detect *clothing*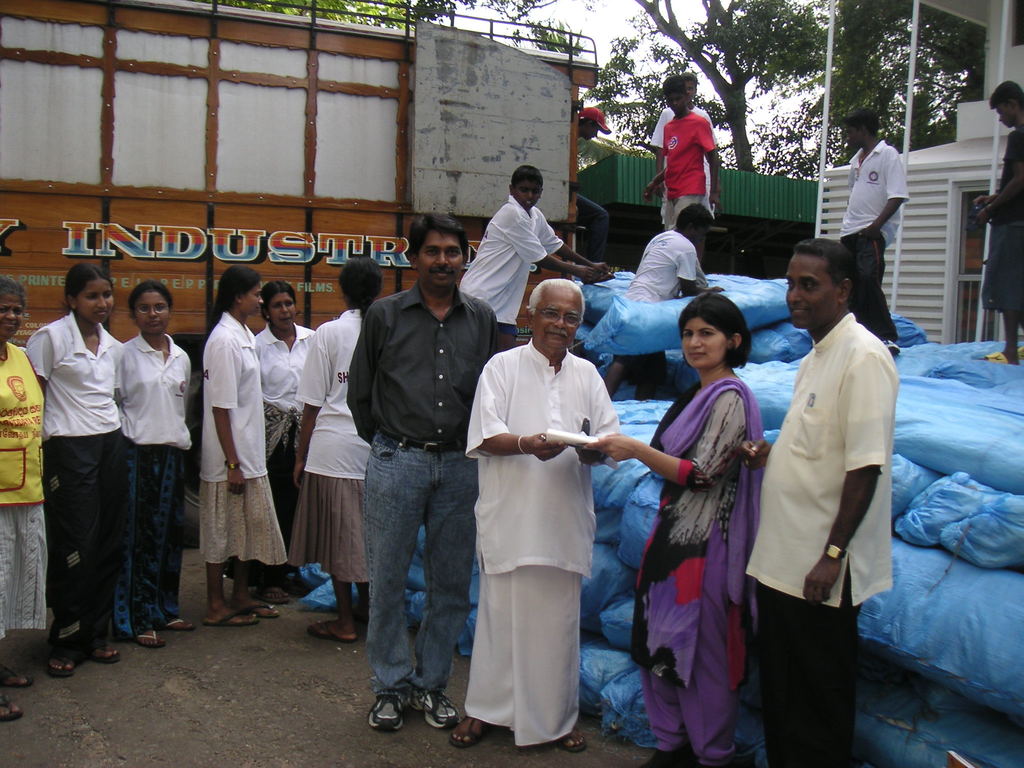
(120, 333, 193, 641)
